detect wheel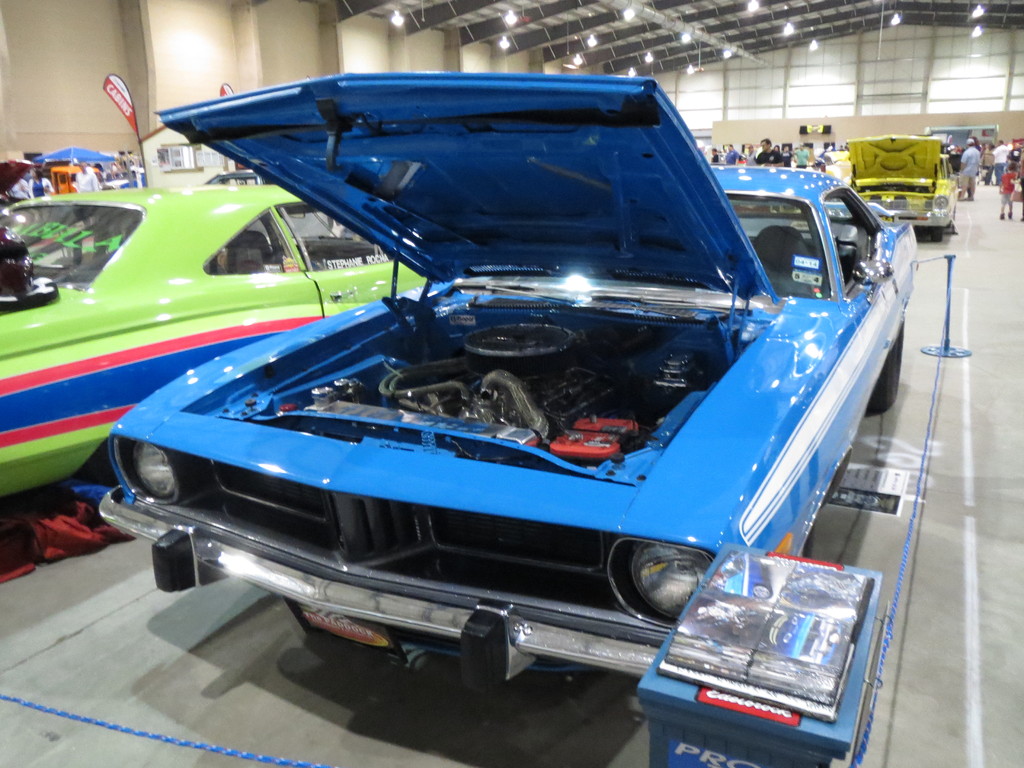
(869,326,904,415)
